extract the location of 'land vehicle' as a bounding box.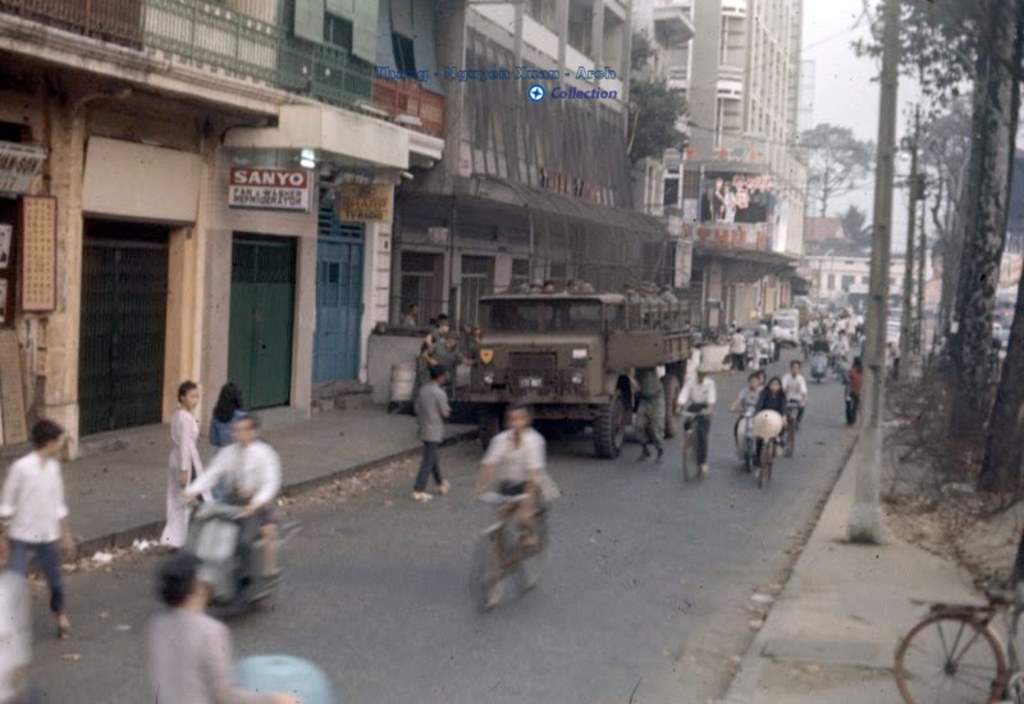
rect(675, 404, 714, 480).
